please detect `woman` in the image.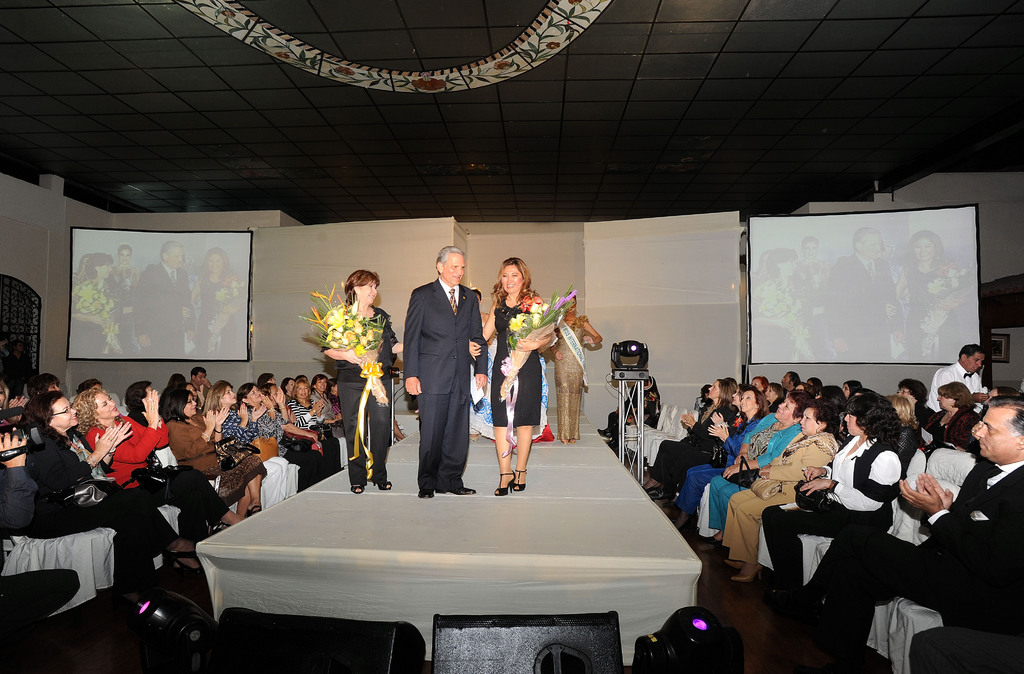
bbox(547, 292, 602, 443).
